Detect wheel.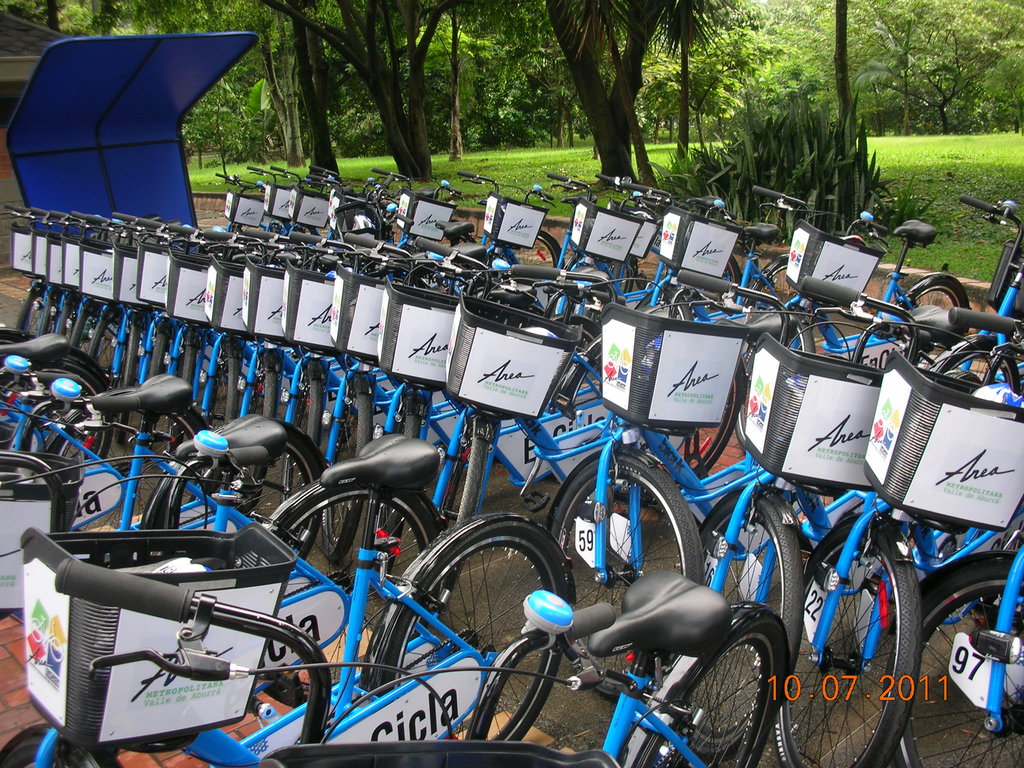
Detected at locate(511, 236, 558, 271).
